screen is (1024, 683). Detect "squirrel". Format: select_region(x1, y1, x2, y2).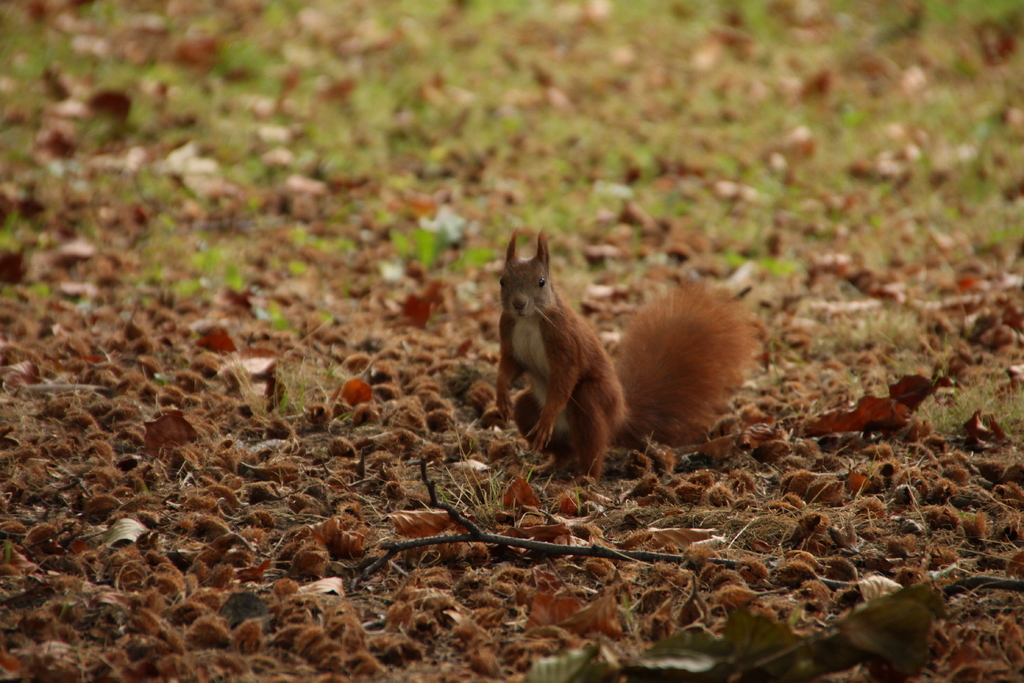
select_region(495, 227, 755, 480).
